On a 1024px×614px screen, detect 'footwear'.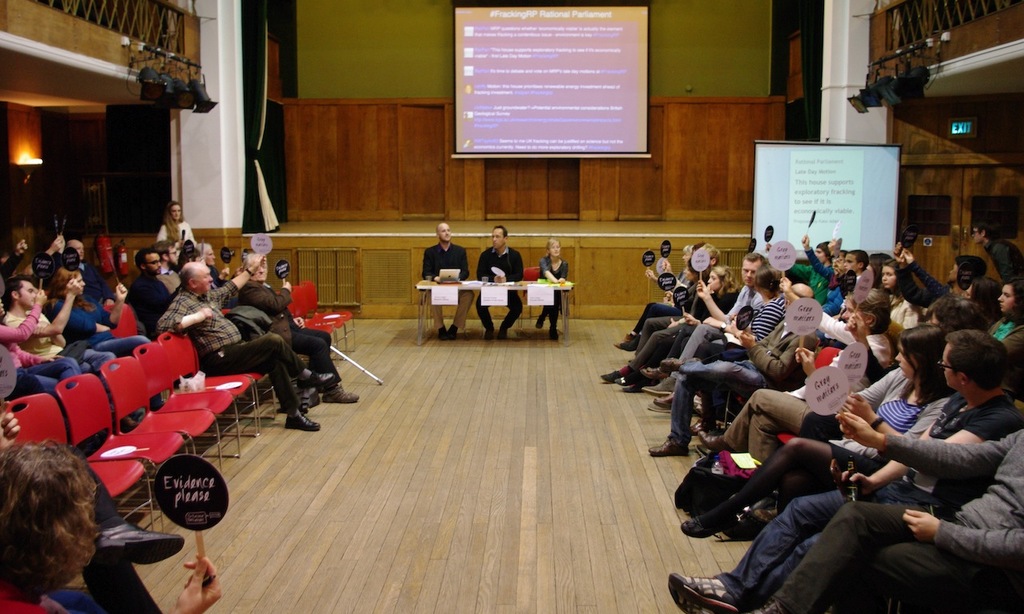
(x1=323, y1=383, x2=356, y2=401).
